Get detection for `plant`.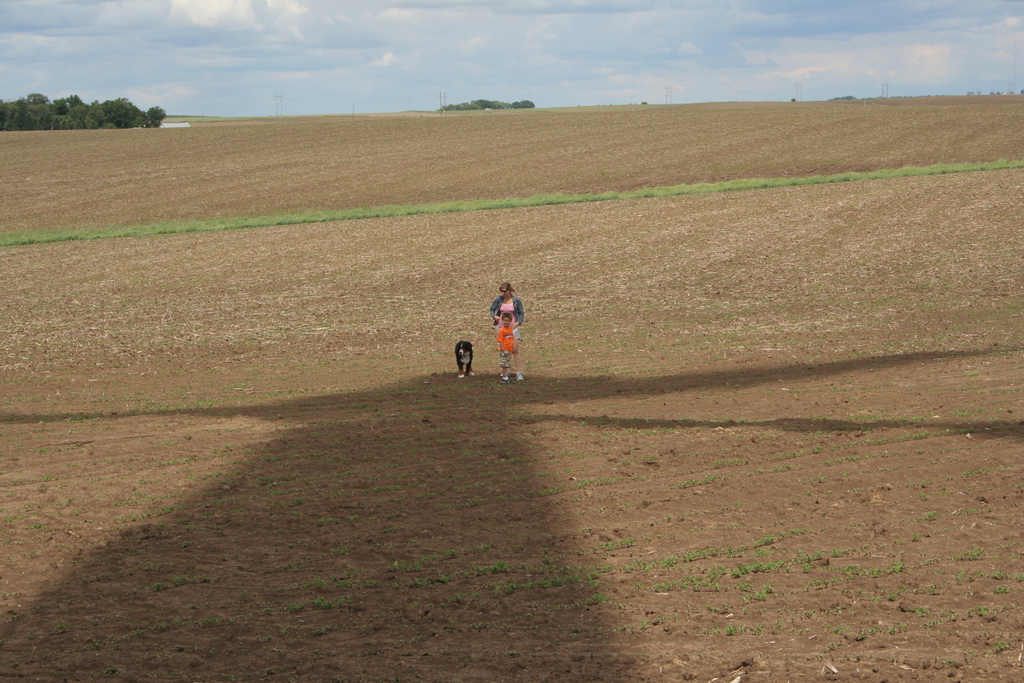
Detection: detection(149, 582, 161, 590).
